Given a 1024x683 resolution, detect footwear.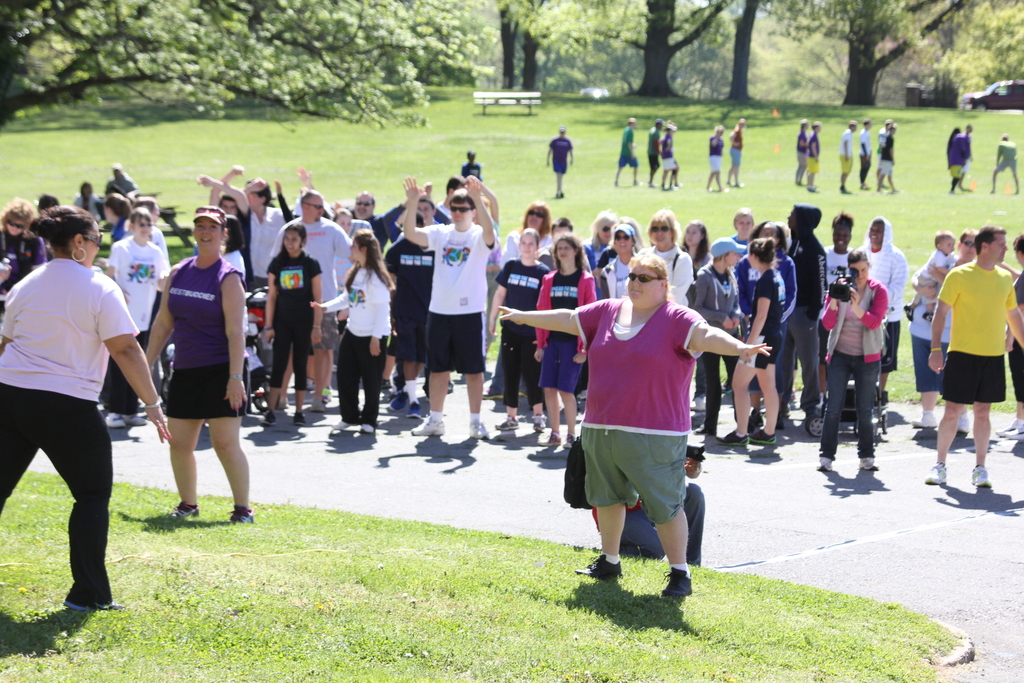
bbox=(958, 414, 972, 434).
